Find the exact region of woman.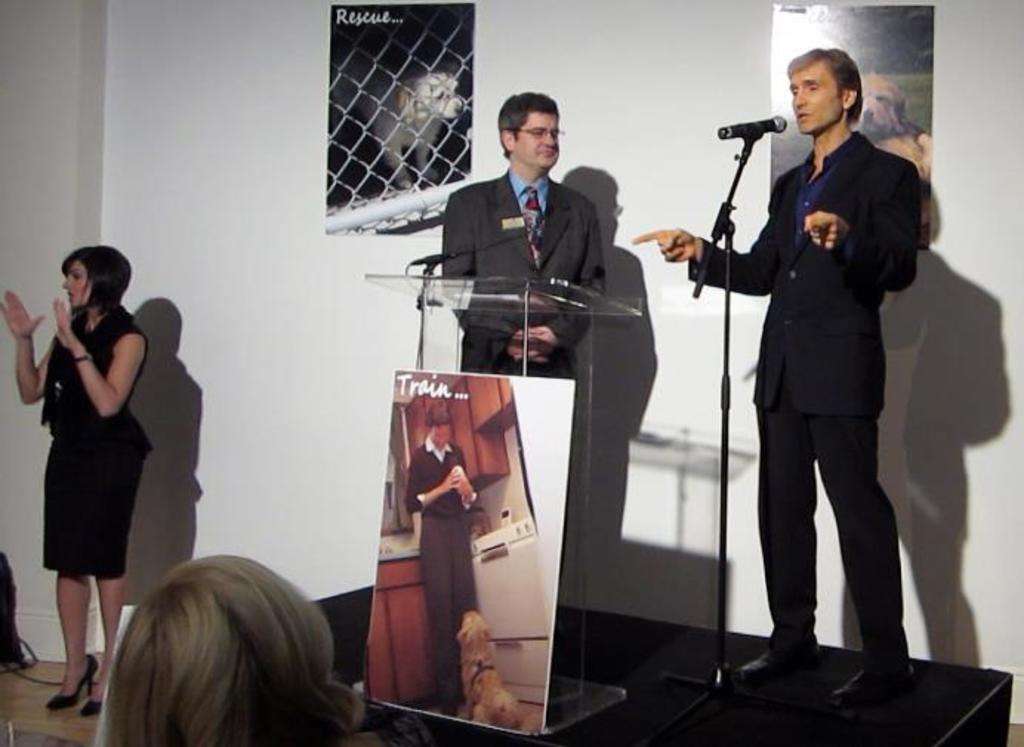
Exact region: region(19, 244, 182, 685).
